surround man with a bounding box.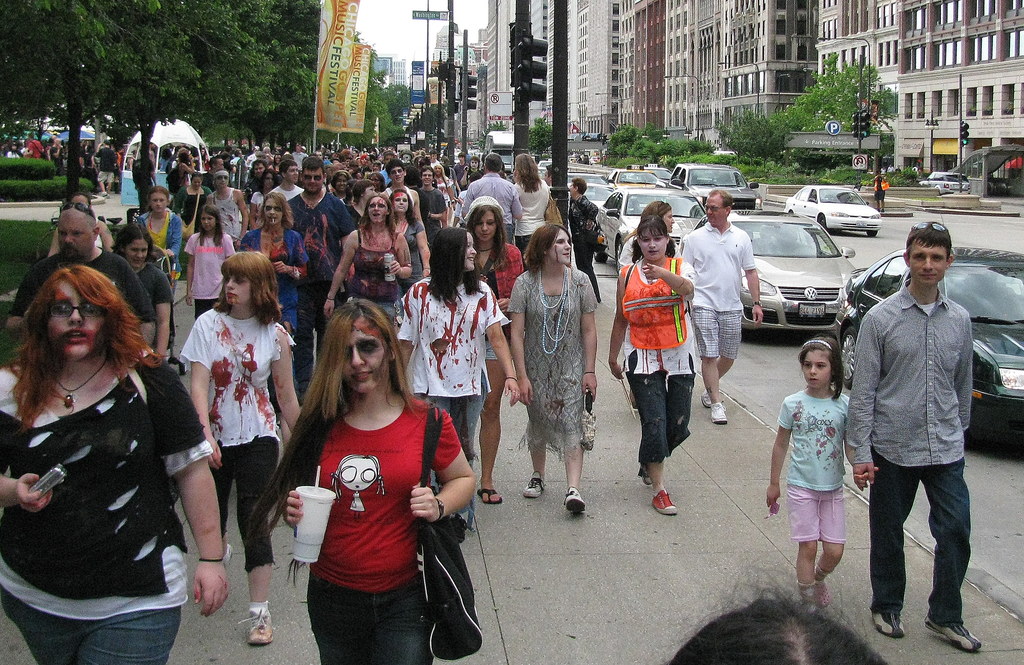
{"left": 378, "top": 159, "right": 416, "bottom": 197}.
